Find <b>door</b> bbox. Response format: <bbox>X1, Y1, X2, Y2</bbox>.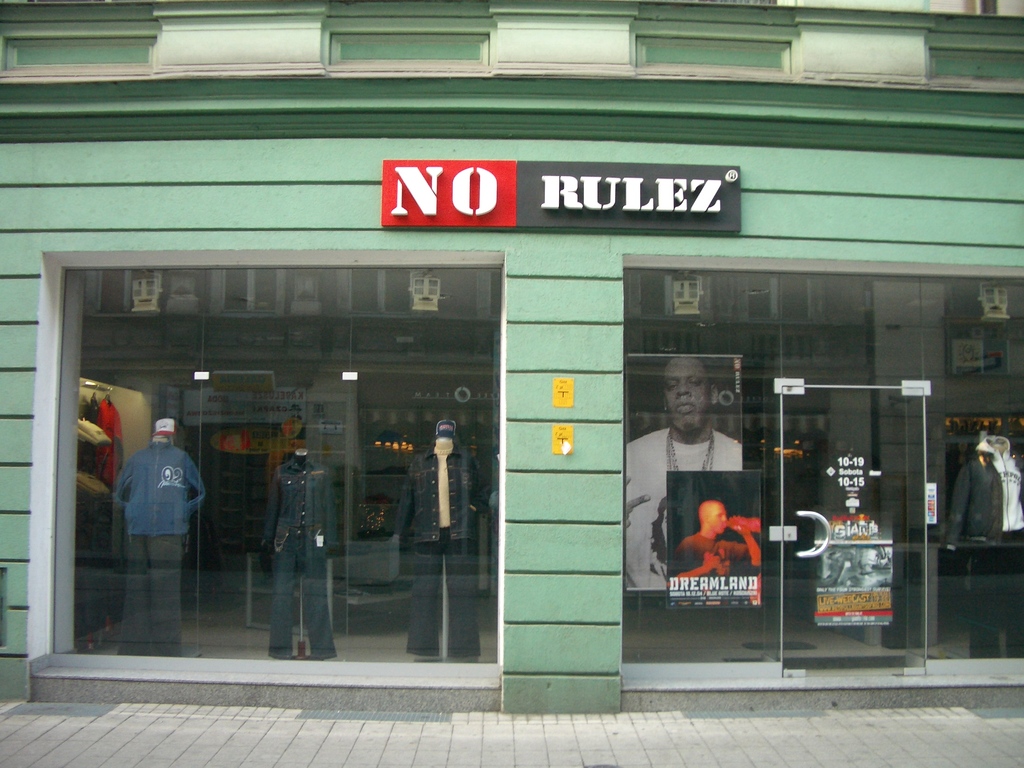
<bbox>781, 381, 932, 687</bbox>.
